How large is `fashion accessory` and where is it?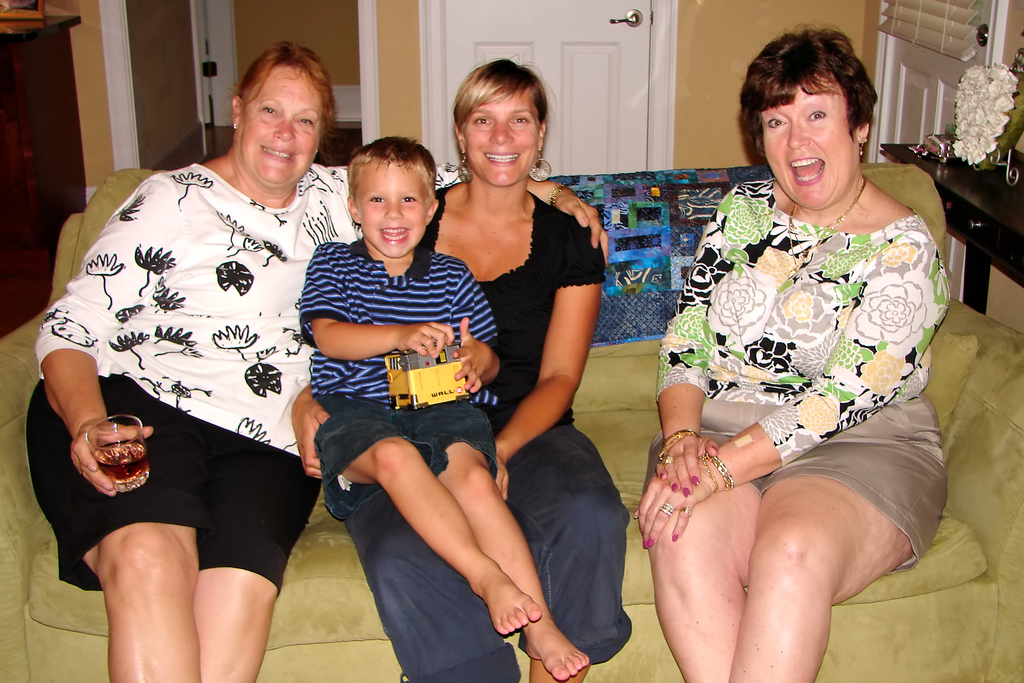
Bounding box: box(860, 133, 865, 158).
